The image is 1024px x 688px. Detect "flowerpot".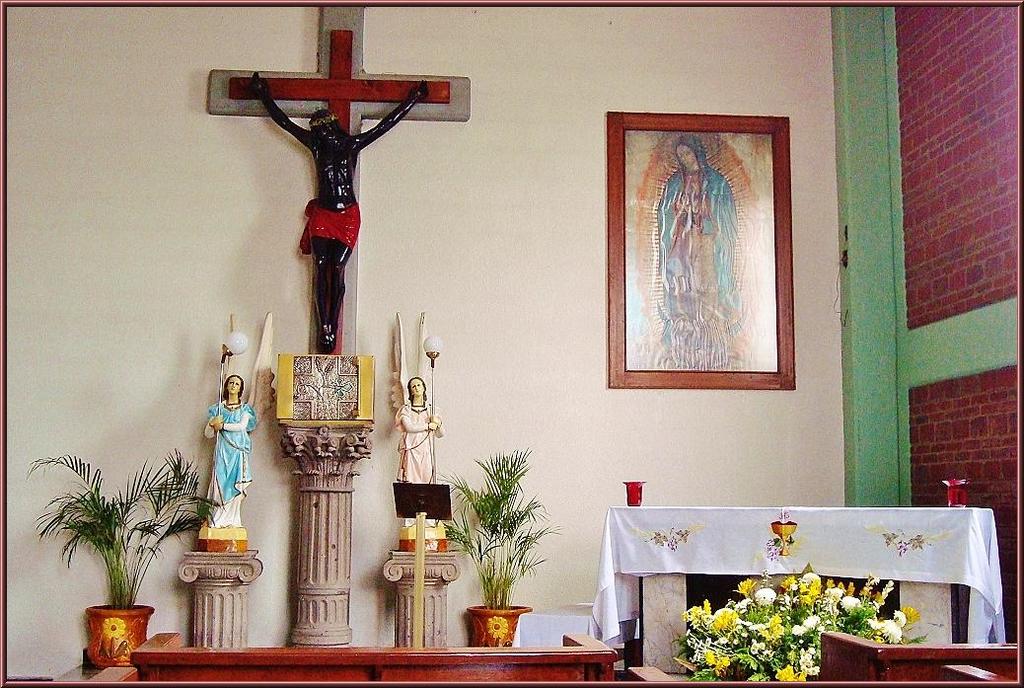
Detection: bbox(465, 594, 531, 649).
